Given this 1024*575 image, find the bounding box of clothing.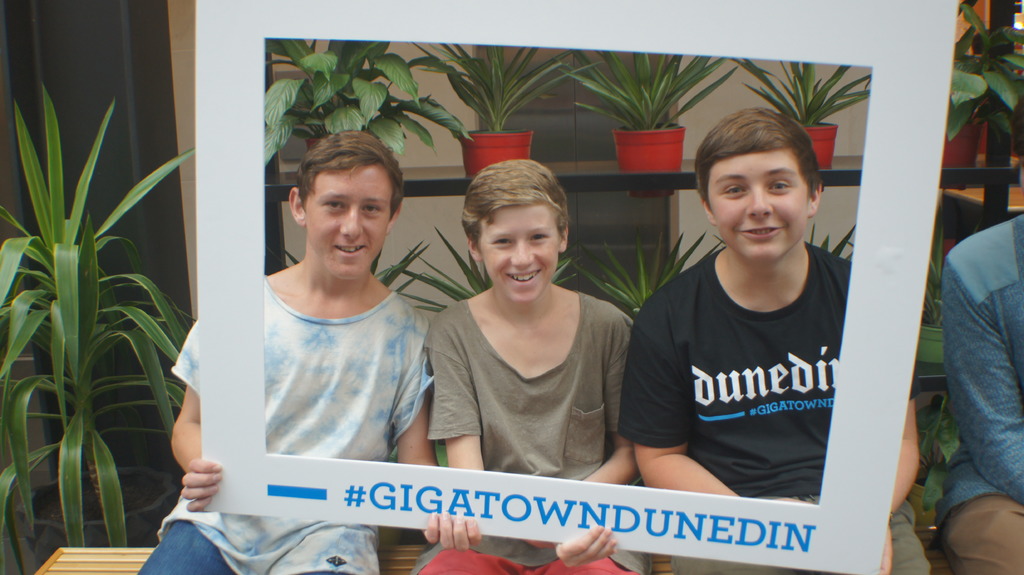
bbox=(413, 301, 627, 574).
